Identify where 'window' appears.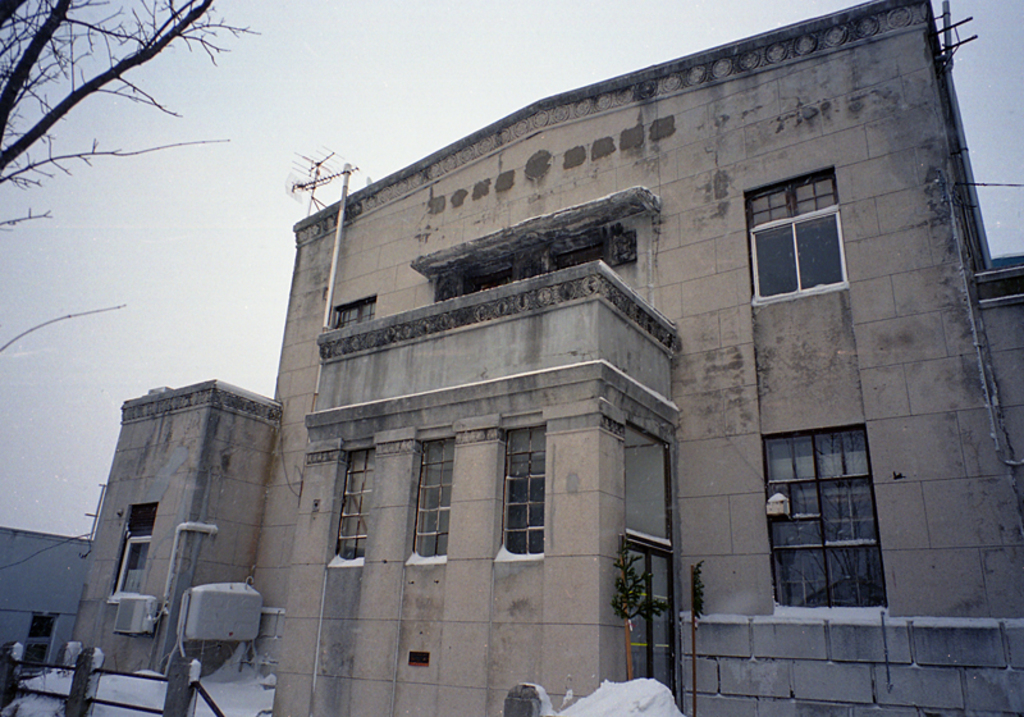
Appears at bbox=(401, 429, 452, 571).
